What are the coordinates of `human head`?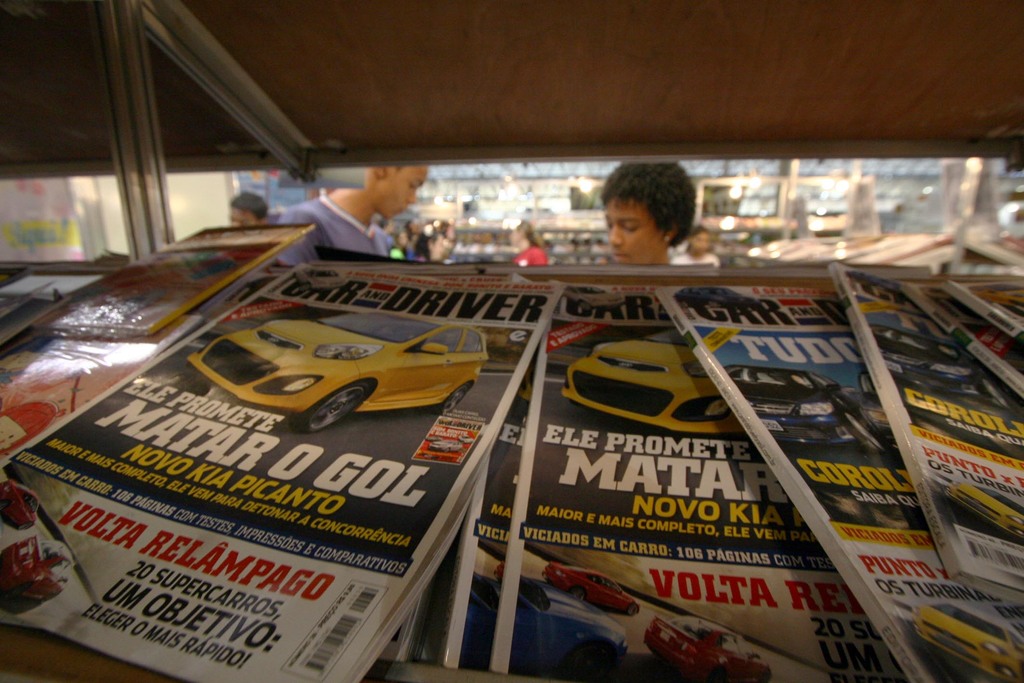
<region>225, 188, 271, 226</region>.
